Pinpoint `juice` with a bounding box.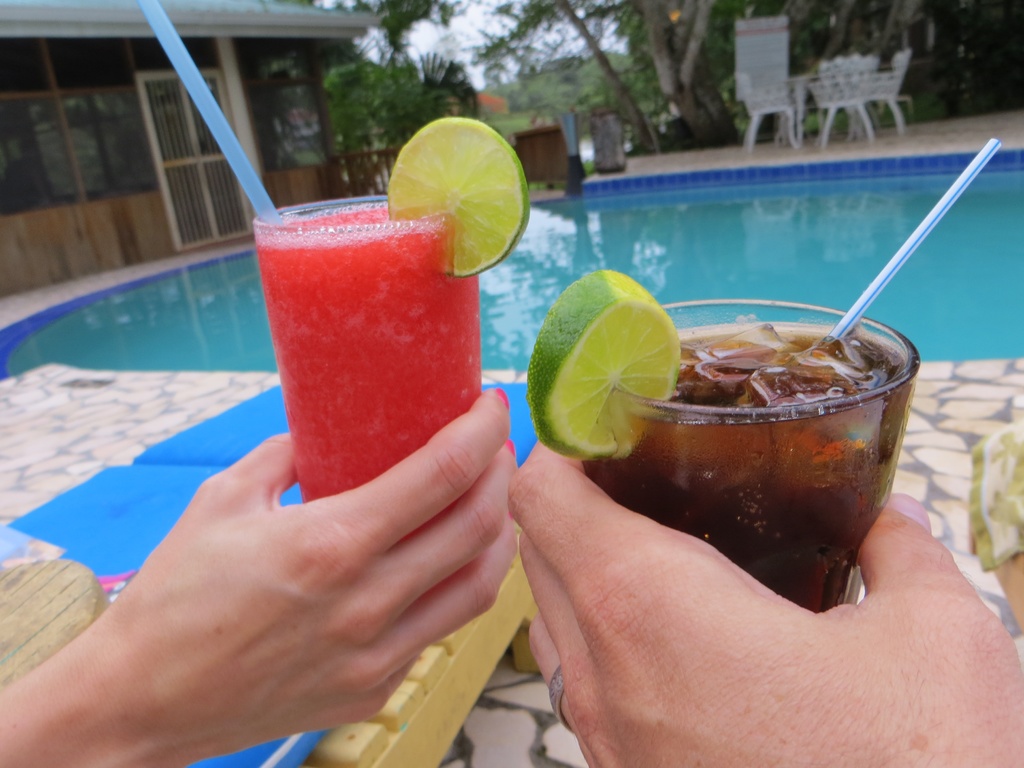
l=255, t=199, r=478, b=504.
